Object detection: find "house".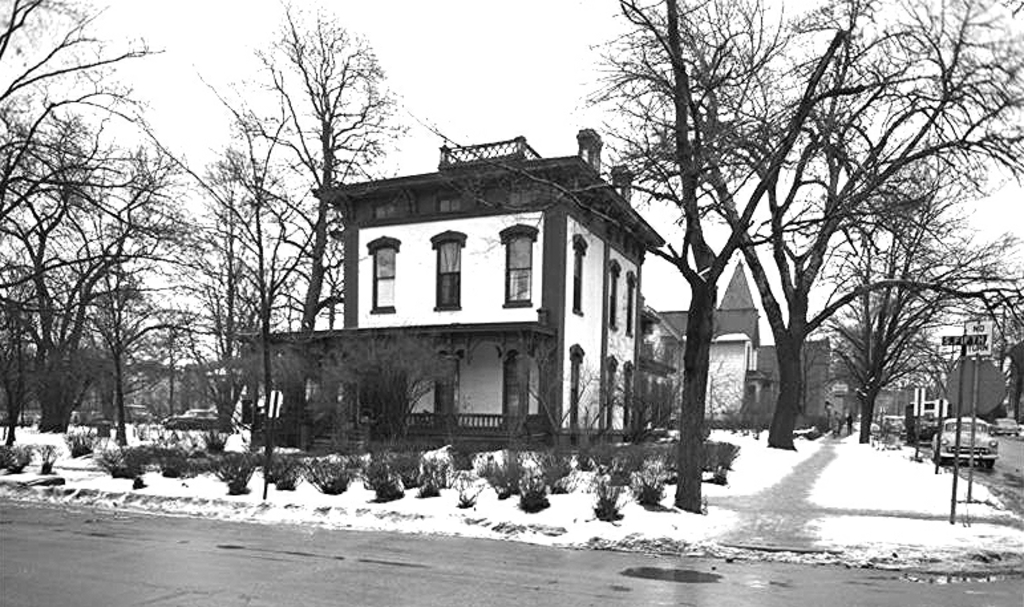
(x1=760, y1=335, x2=842, y2=434).
